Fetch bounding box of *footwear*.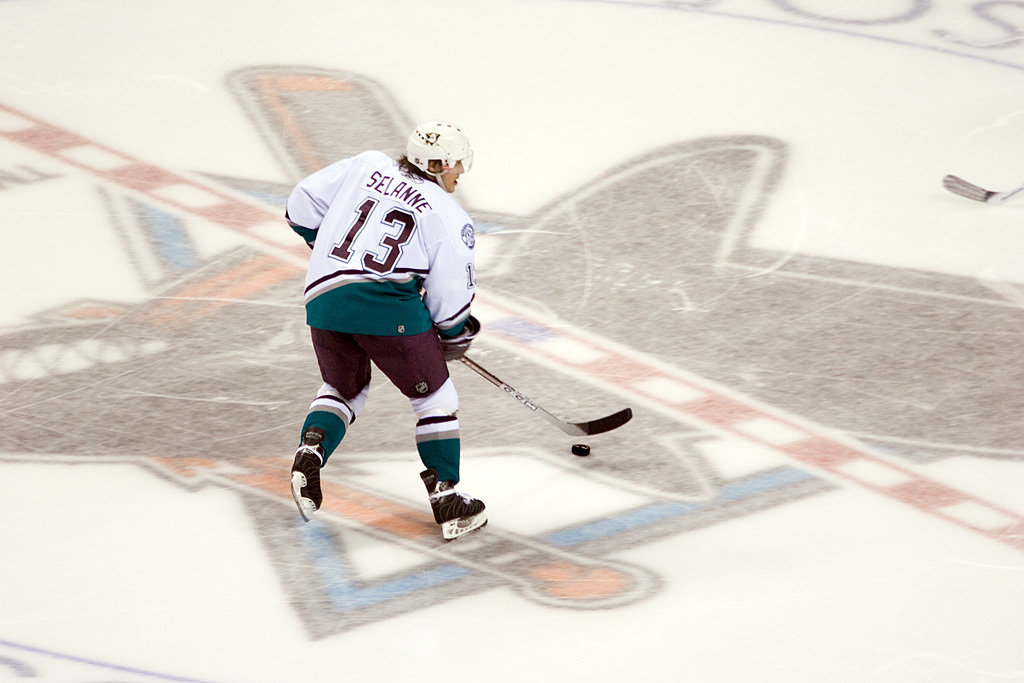
Bbox: <region>284, 428, 333, 528</region>.
